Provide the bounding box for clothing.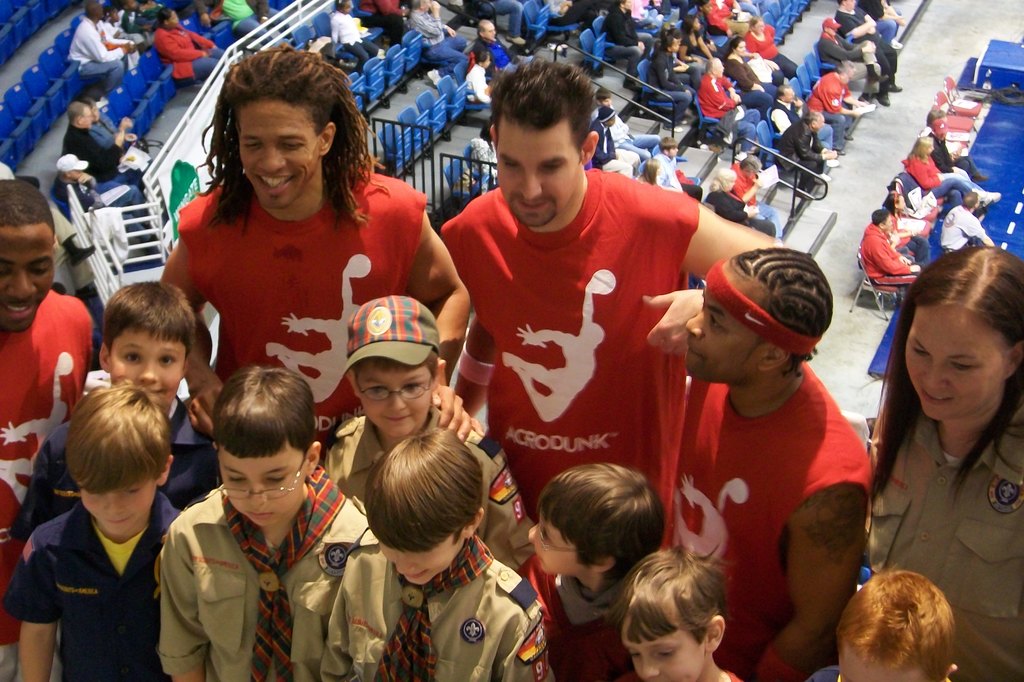
(410, 4, 465, 75).
